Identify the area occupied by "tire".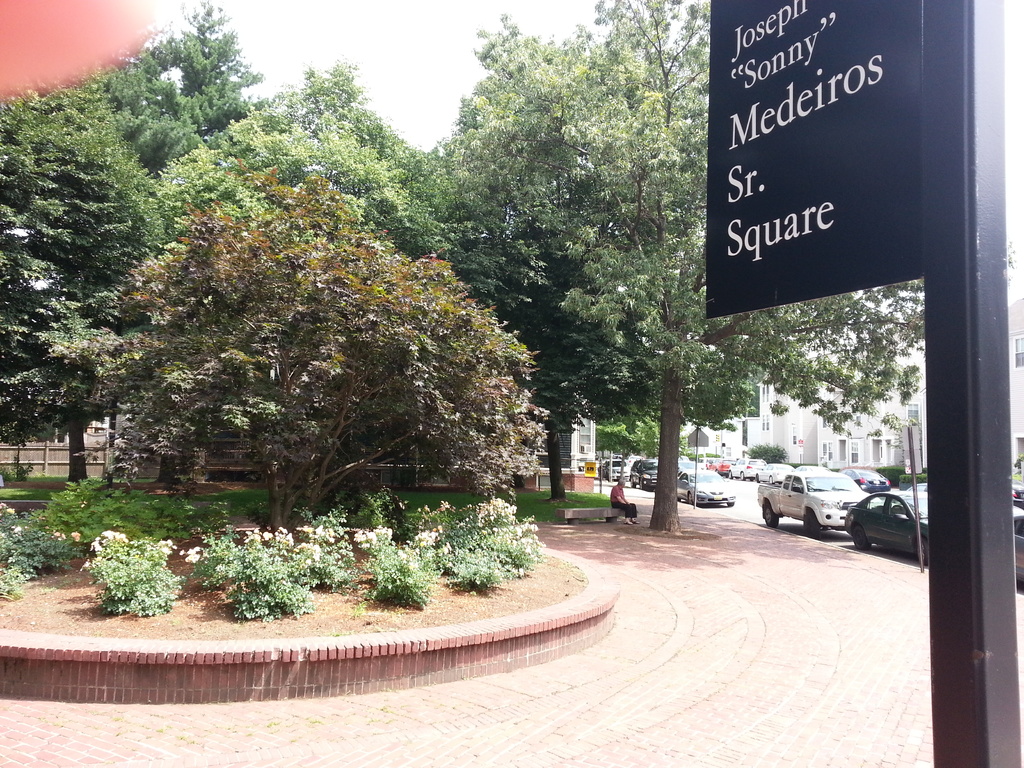
Area: [x1=637, y1=477, x2=644, y2=490].
